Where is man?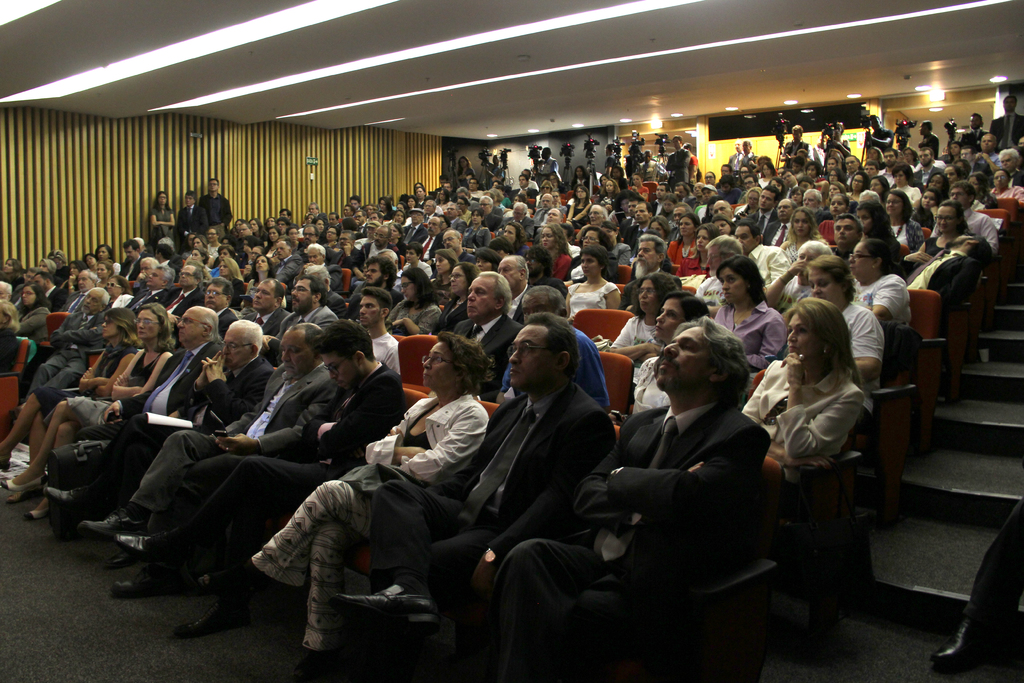
781:127:815:166.
